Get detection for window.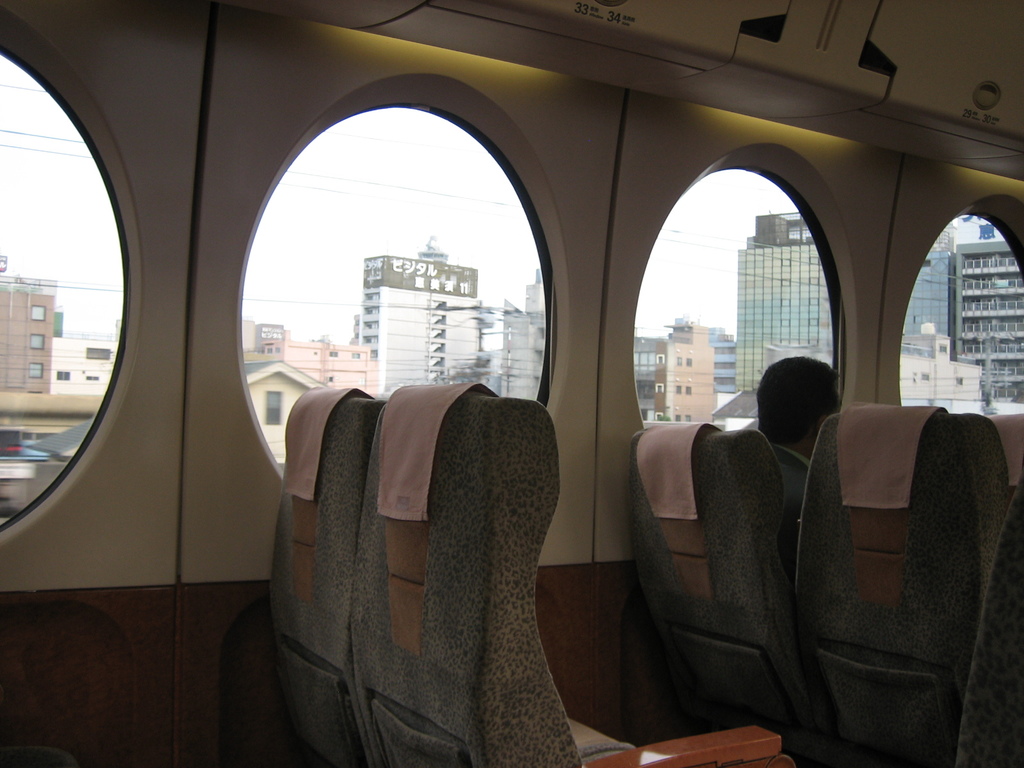
Detection: detection(263, 346, 280, 355).
